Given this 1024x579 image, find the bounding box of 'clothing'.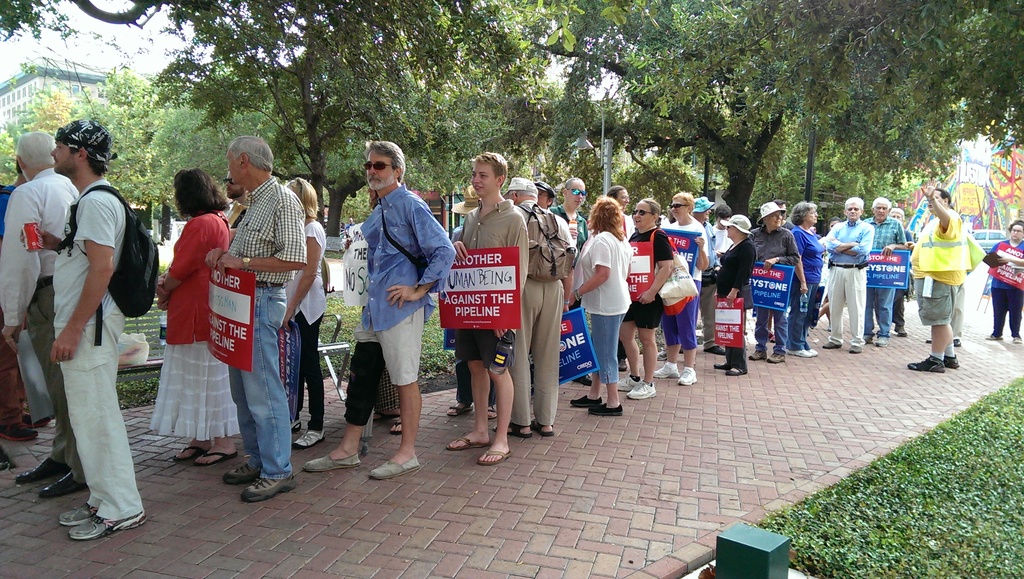
[x1=823, y1=221, x2=874, y2=348].
